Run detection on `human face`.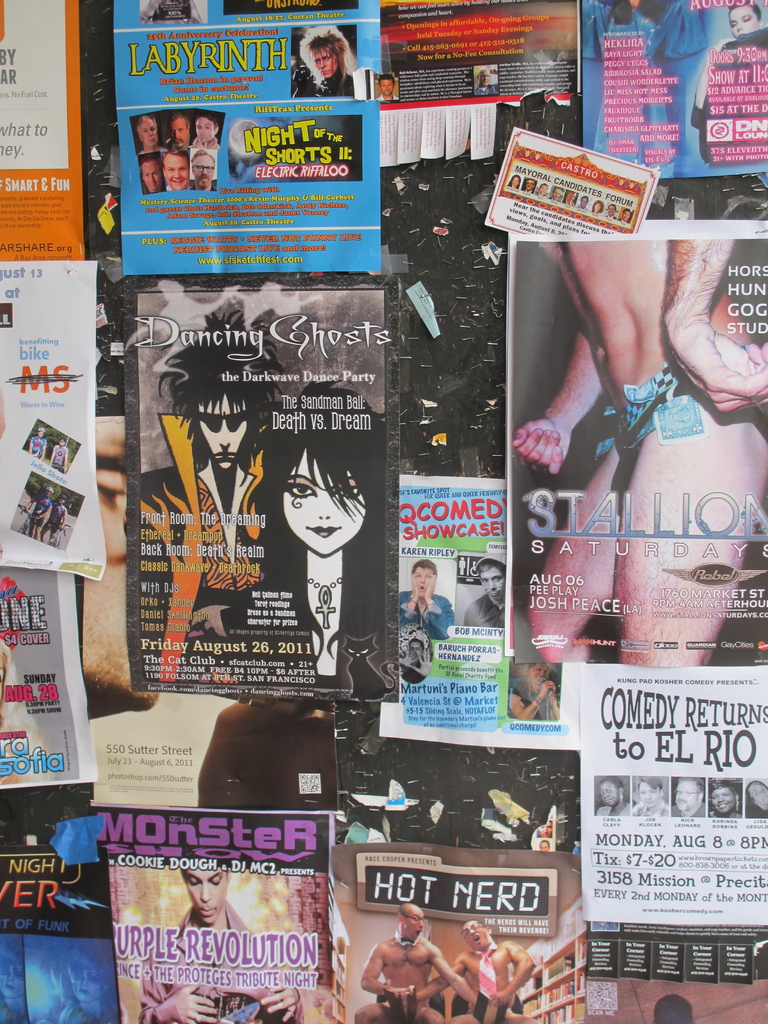
Result: region(314, 50, 337, 82).
